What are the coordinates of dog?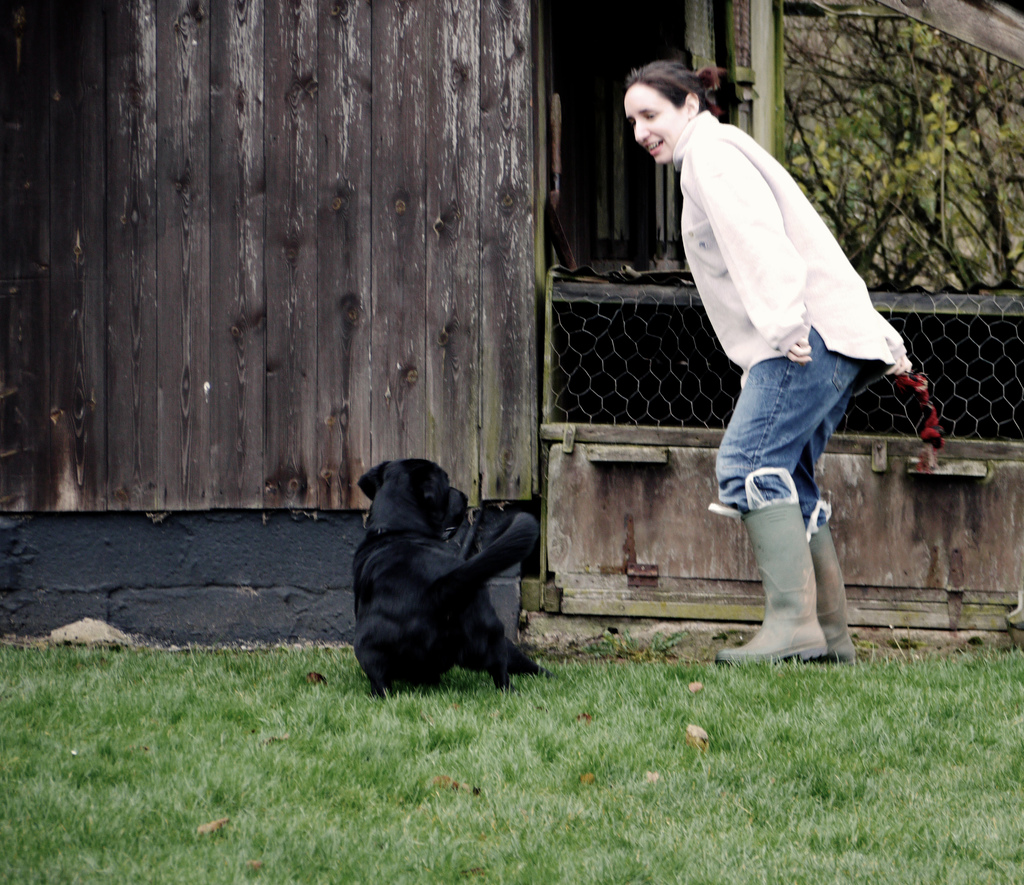
bbox(357, 451, 542, 688).
